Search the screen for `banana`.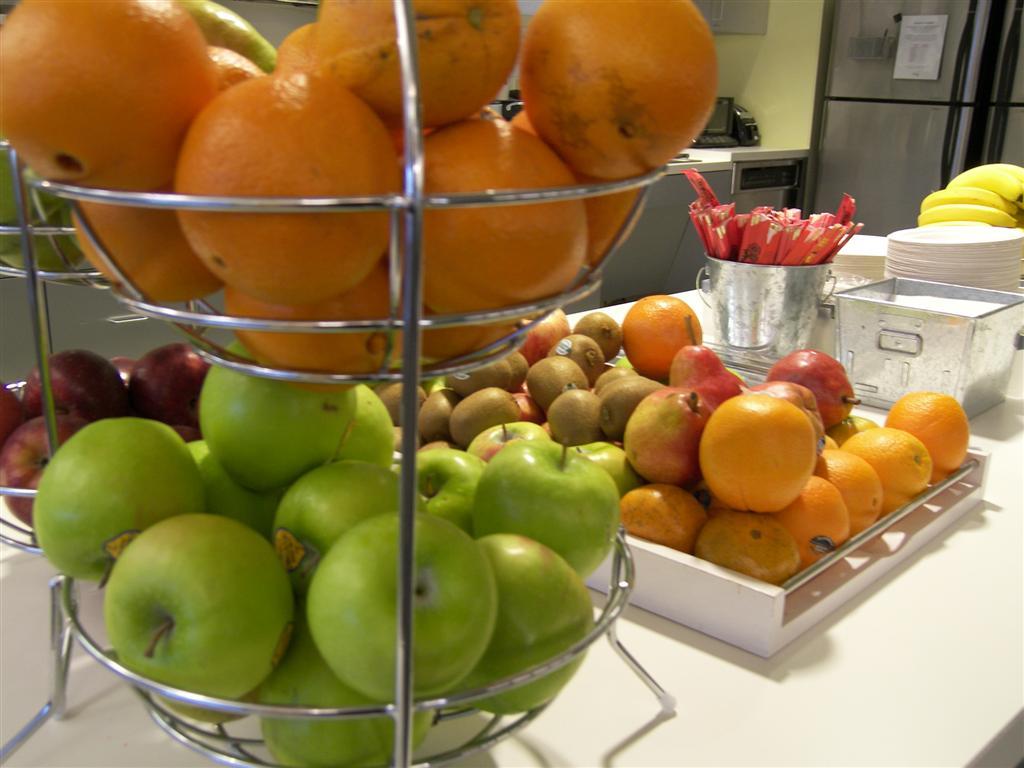
Found at <bbox>919, 186, 1023, 215</bbox>.
